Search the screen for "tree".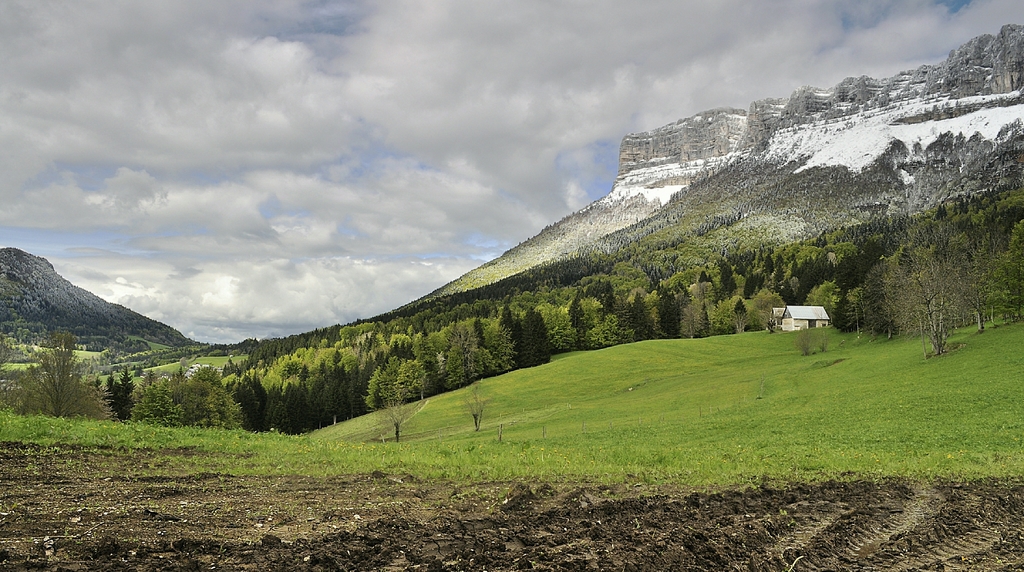
Found at <bbox>232, 363, 273, 425</bbox>.
